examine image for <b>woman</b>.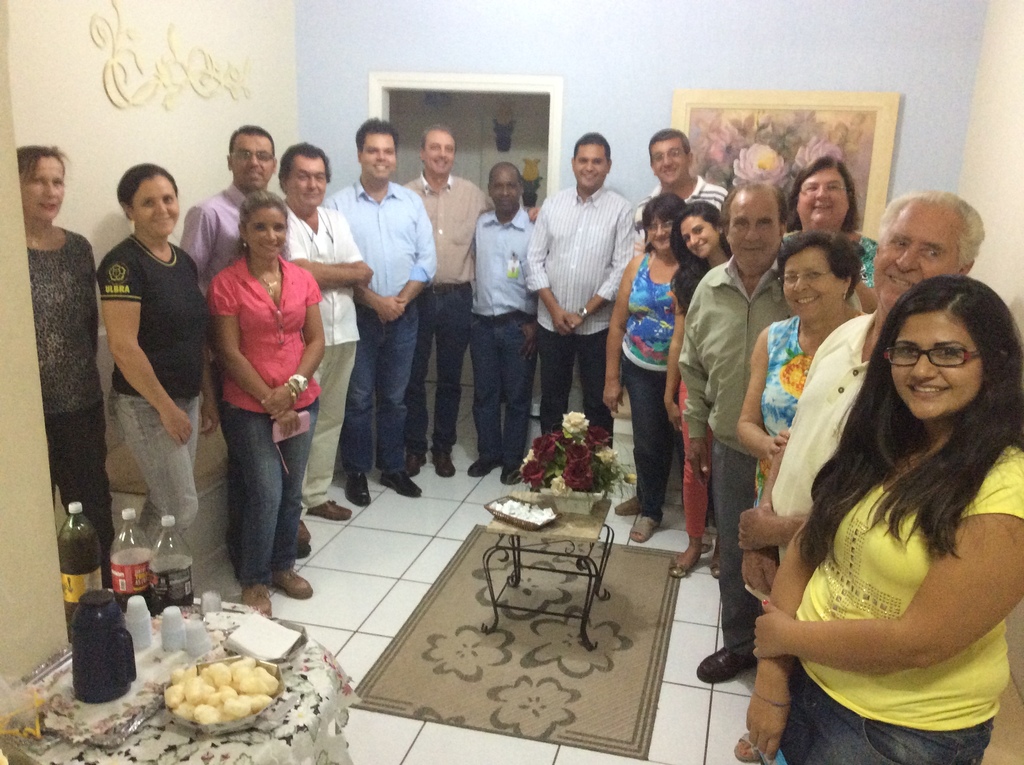
Examination result: detection(209, 188, 328, 610).
